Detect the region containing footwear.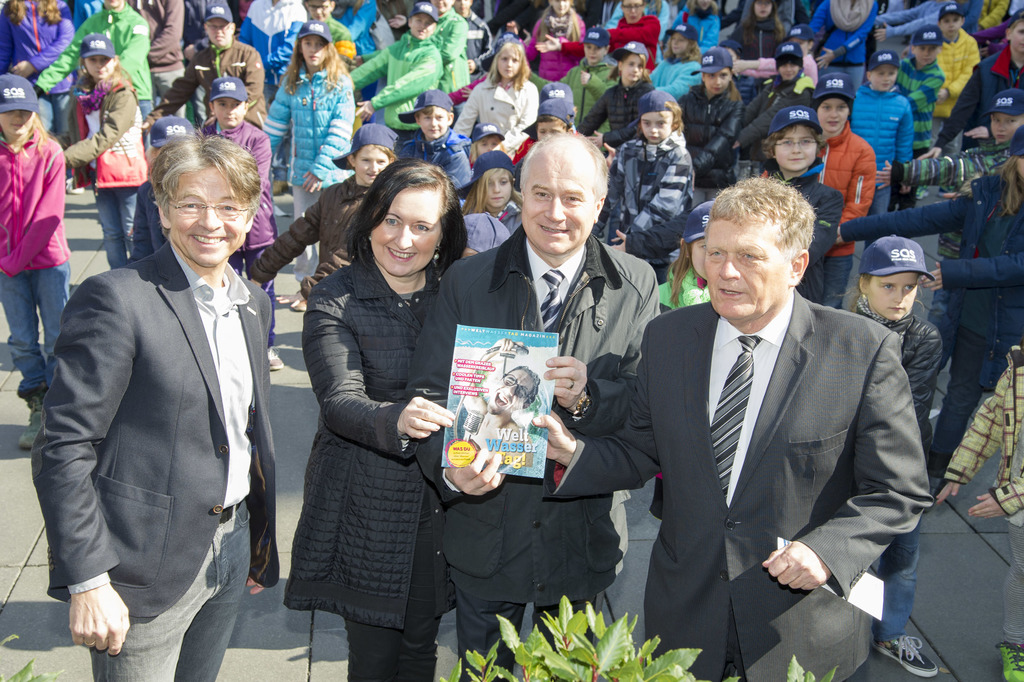
select_region(911, 185, 931, 199).
